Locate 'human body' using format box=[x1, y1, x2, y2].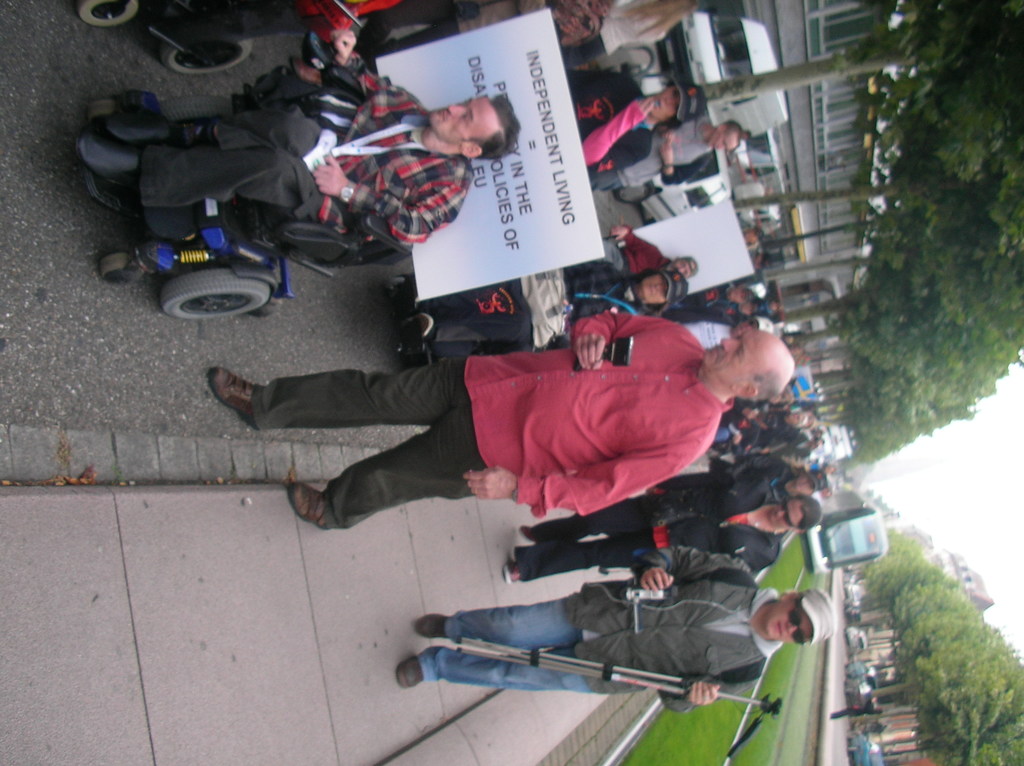
box=[230, 296, 823, 560].
